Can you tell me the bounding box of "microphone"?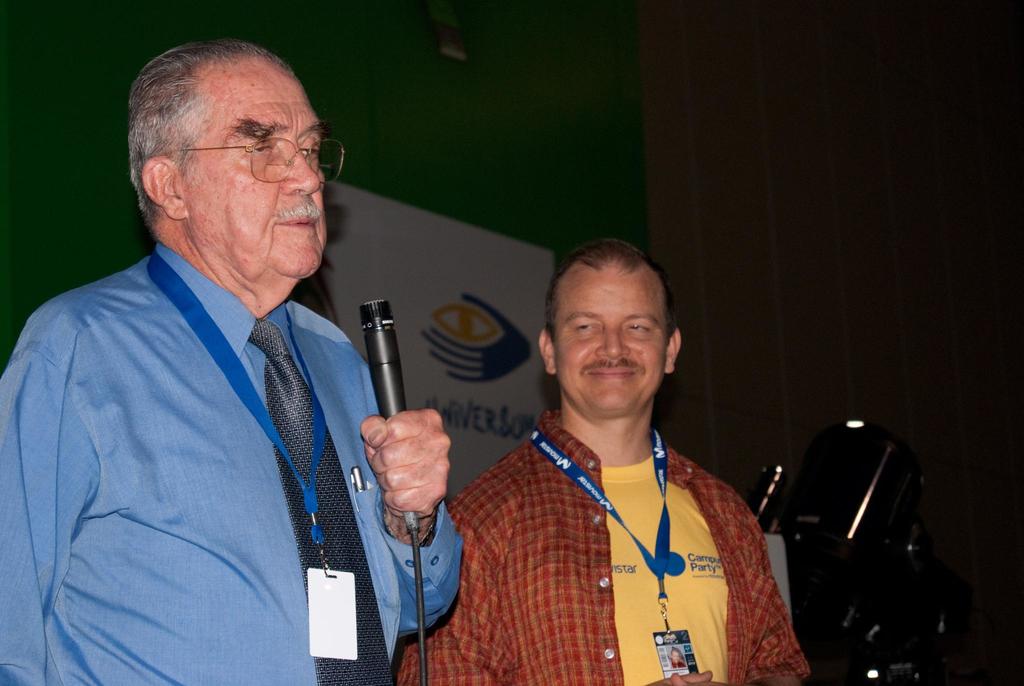
l=353, t=293, r=417, b=557.
